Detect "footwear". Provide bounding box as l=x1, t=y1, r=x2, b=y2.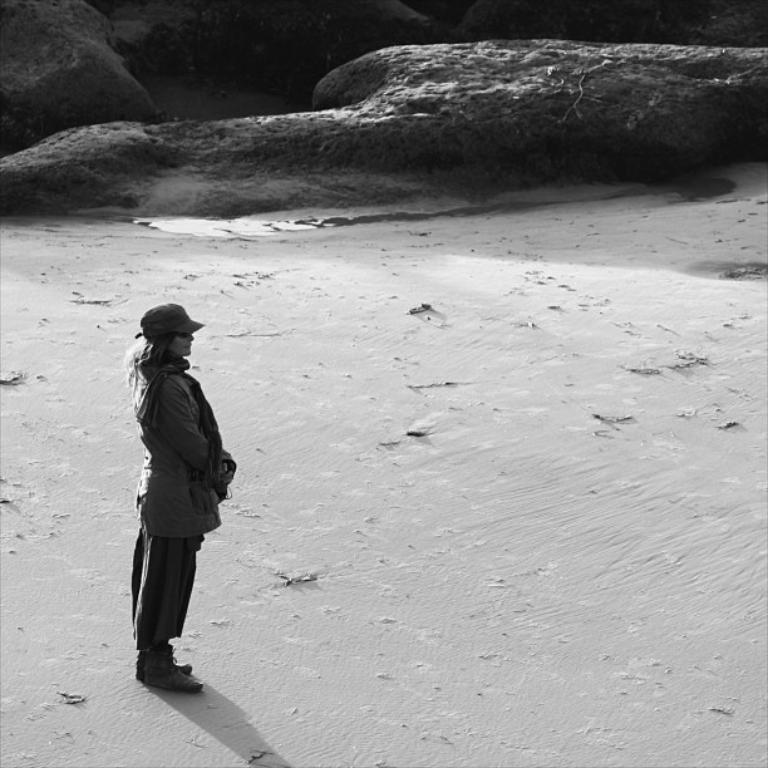
l=139, t=654, r=192, b=679.
